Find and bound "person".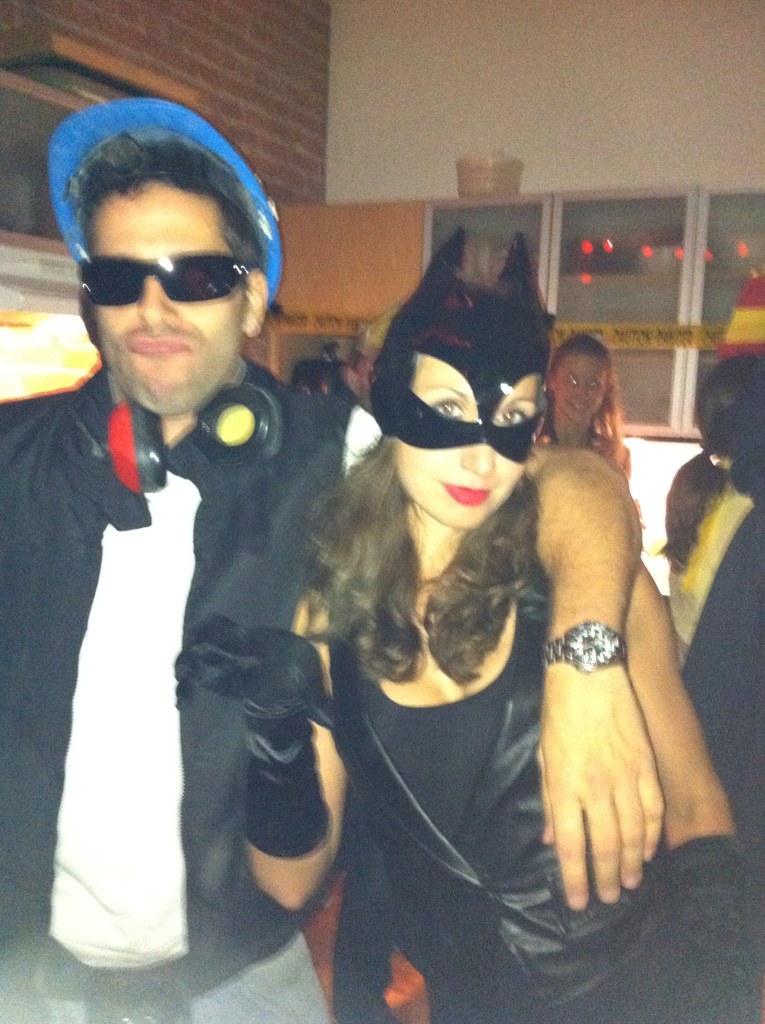
Bound: 0:99:383:1023.
